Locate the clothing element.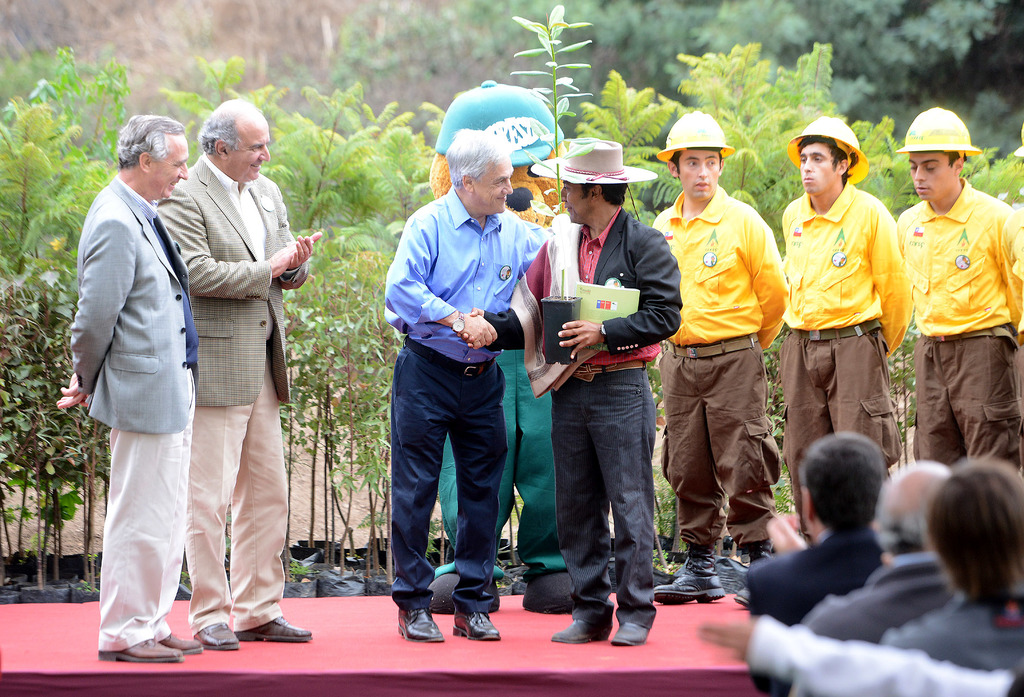
Element bbox: box=[481, 202, 683, 634].
